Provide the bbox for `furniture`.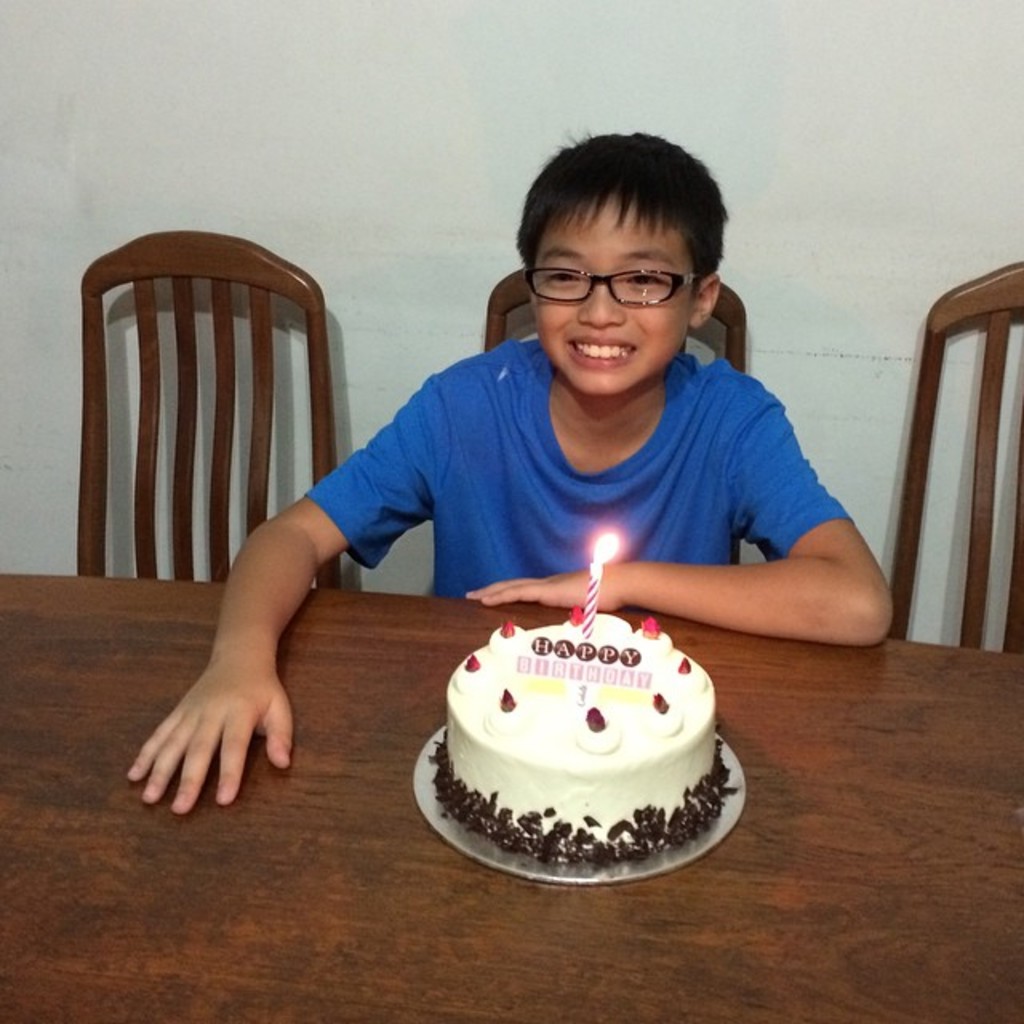
483/269/747/565.
